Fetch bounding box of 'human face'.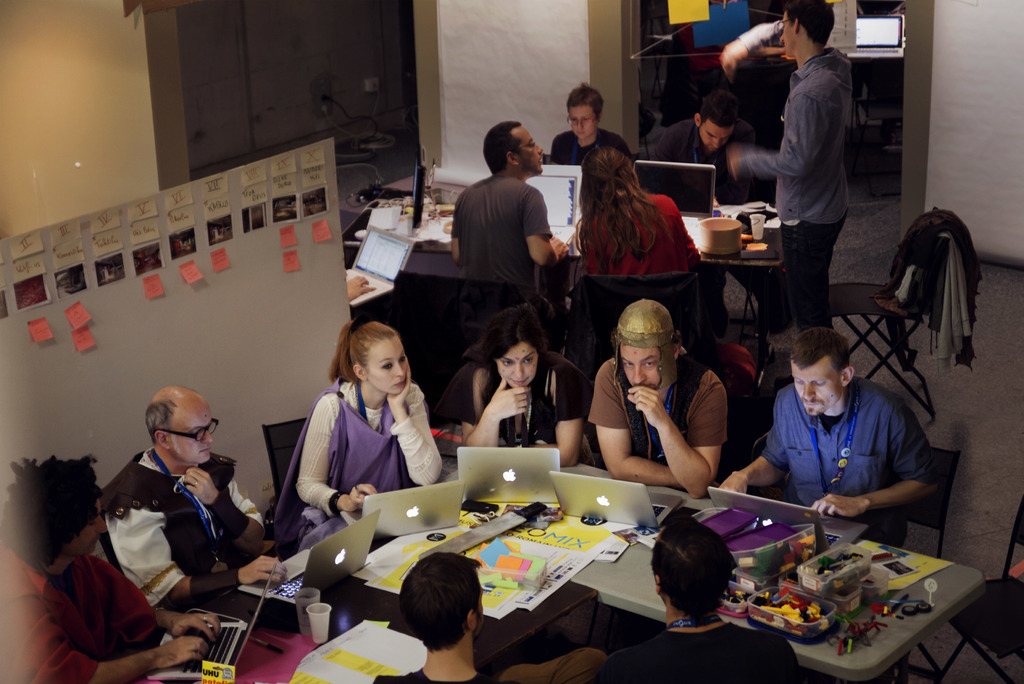
Bbox: Rect(572, 104, 600, 141).
